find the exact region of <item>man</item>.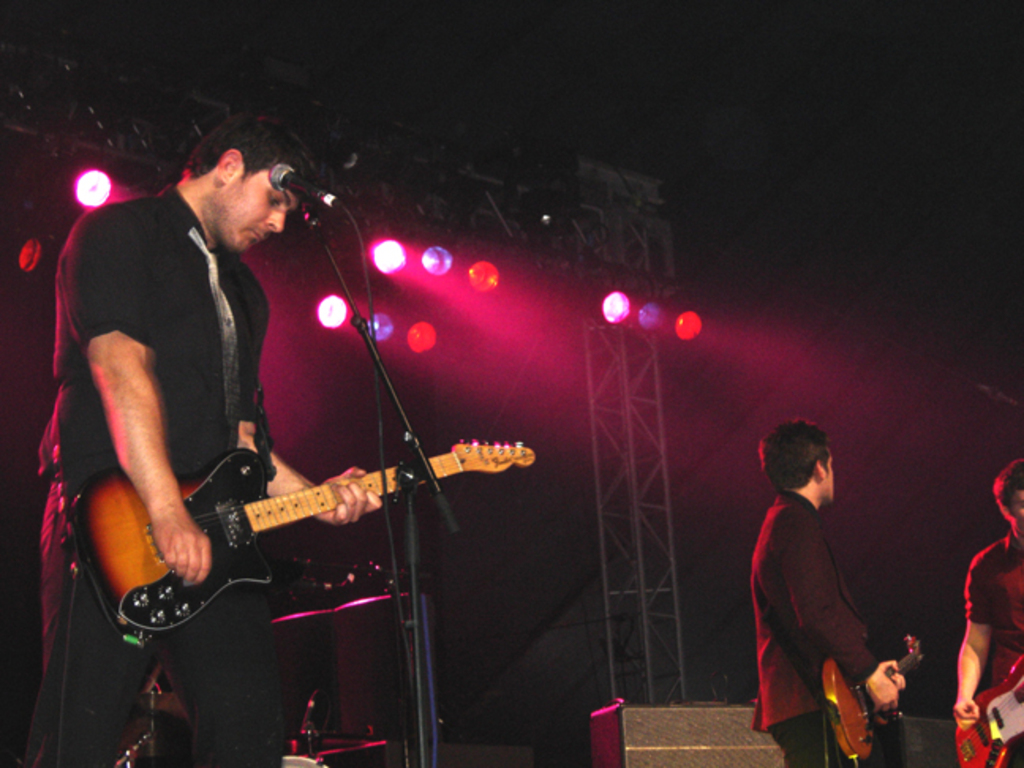
Exact region: region(733, 419, 907, 762).
